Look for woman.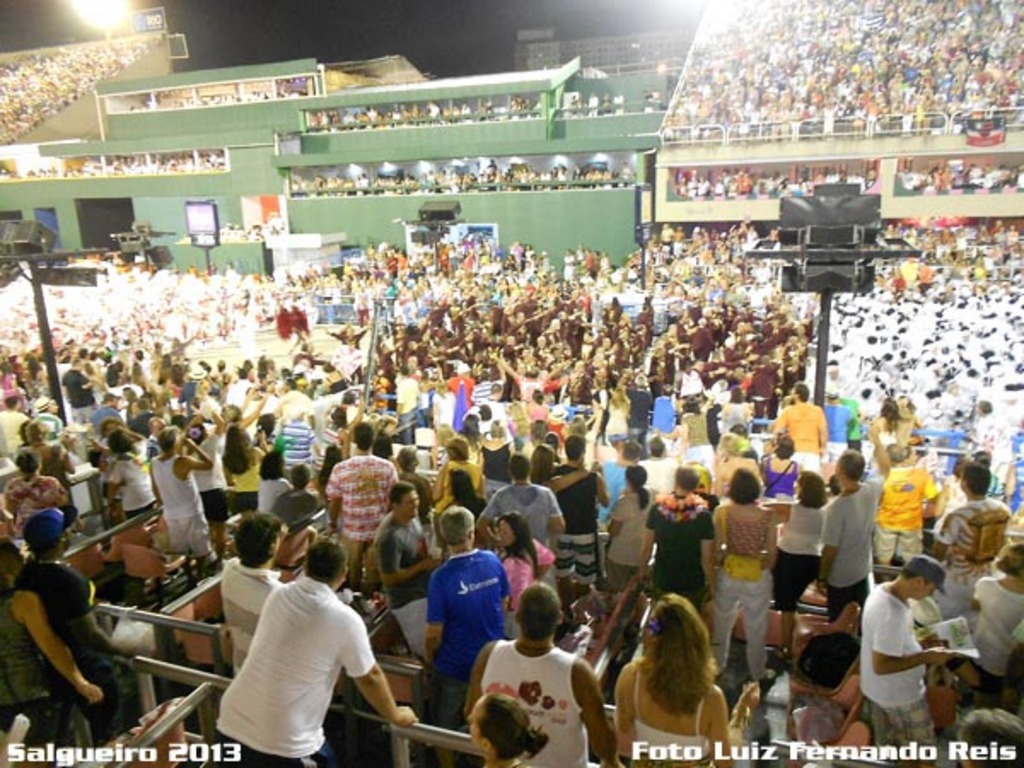
Found: select_region(108, 430, 148, 515).
